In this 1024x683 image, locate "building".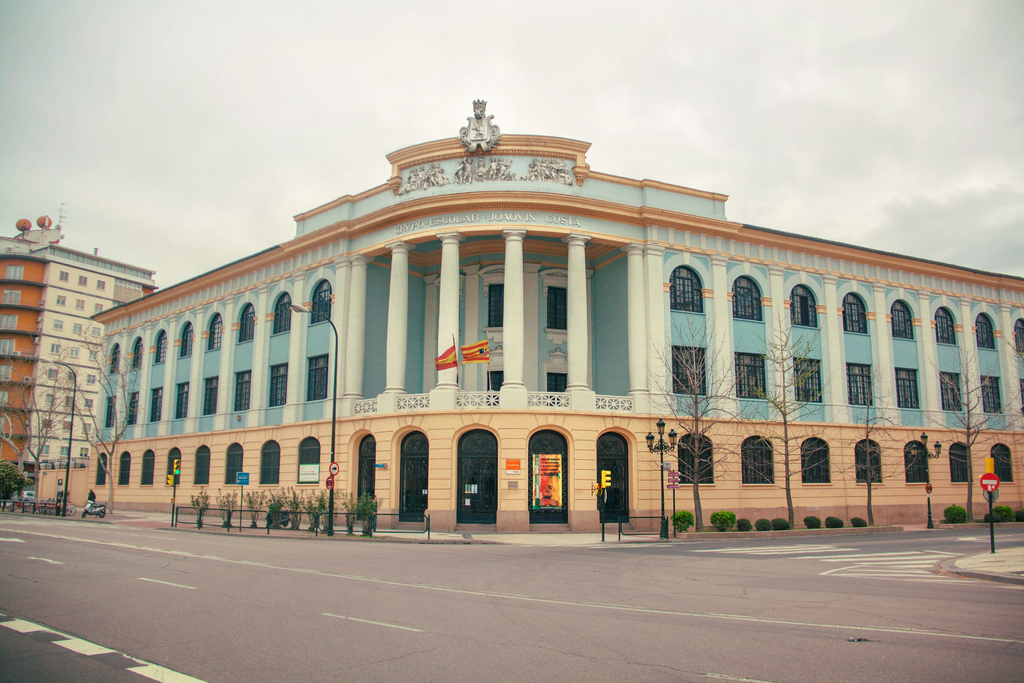
Bounding box: (31, 97, 1023, 534).
